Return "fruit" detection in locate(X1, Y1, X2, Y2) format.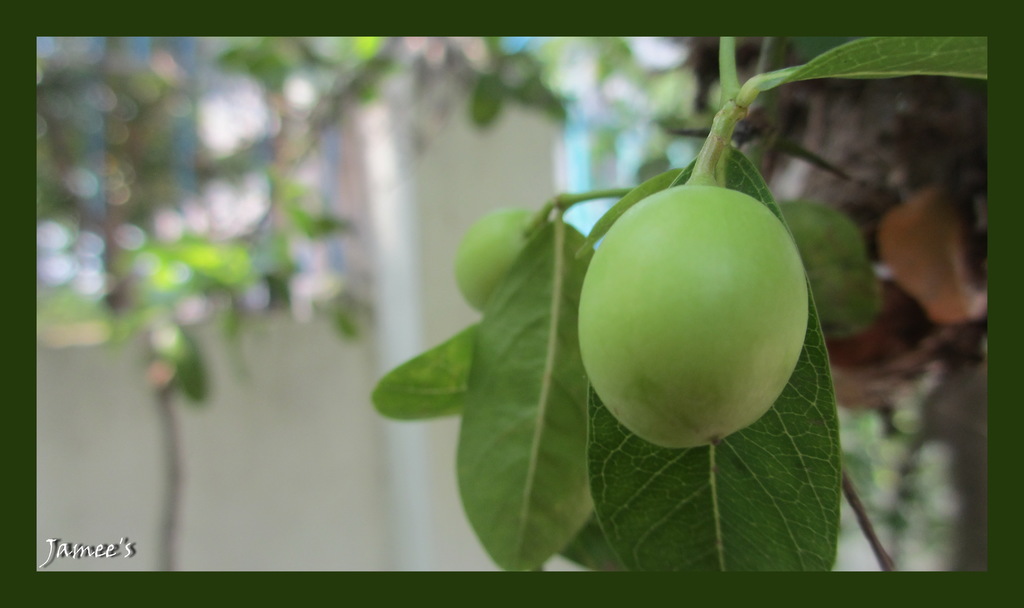
locate(772, 193, 884, 340).
